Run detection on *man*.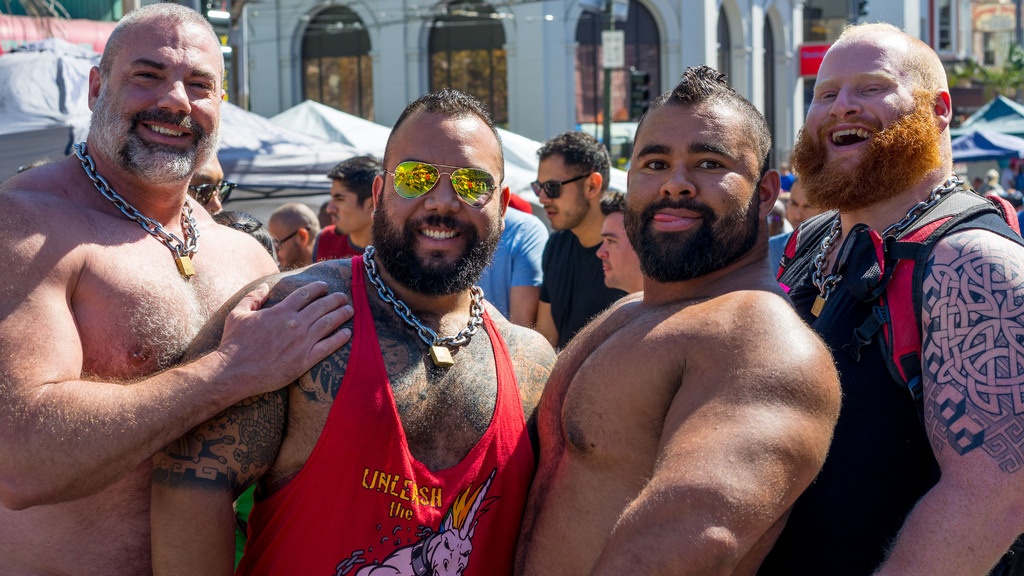
Result: [538,125,626,348].
